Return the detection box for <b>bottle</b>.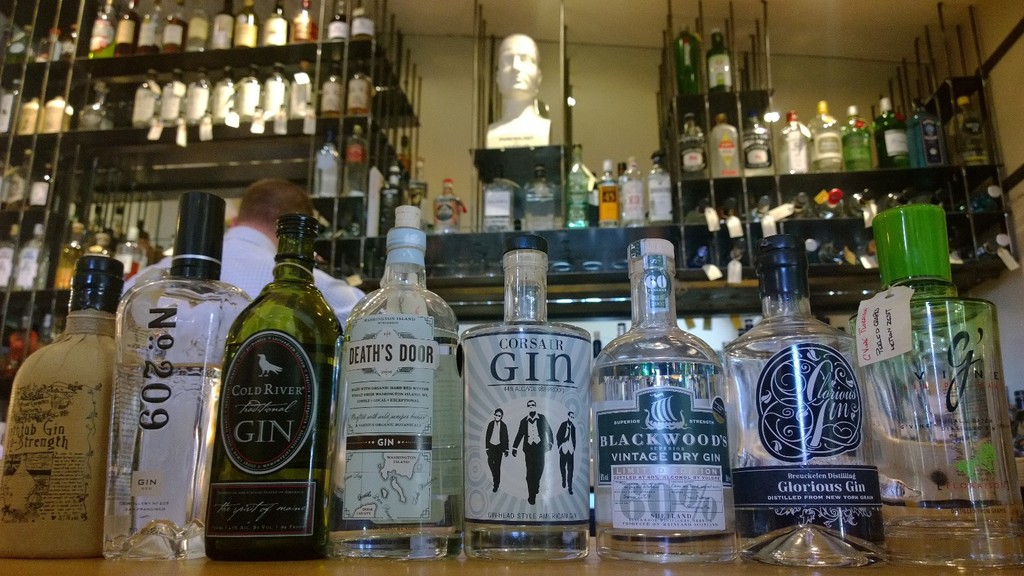
<region>851, 202, 1023, 575</region>.
